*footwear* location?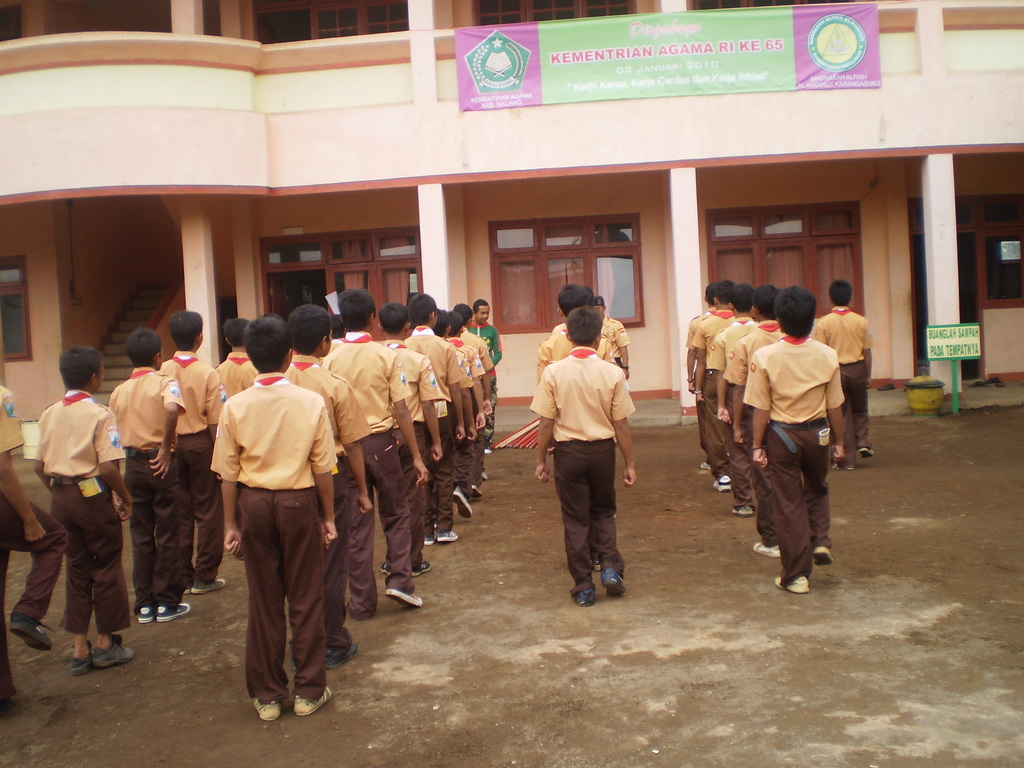
[776,574,813,595]
